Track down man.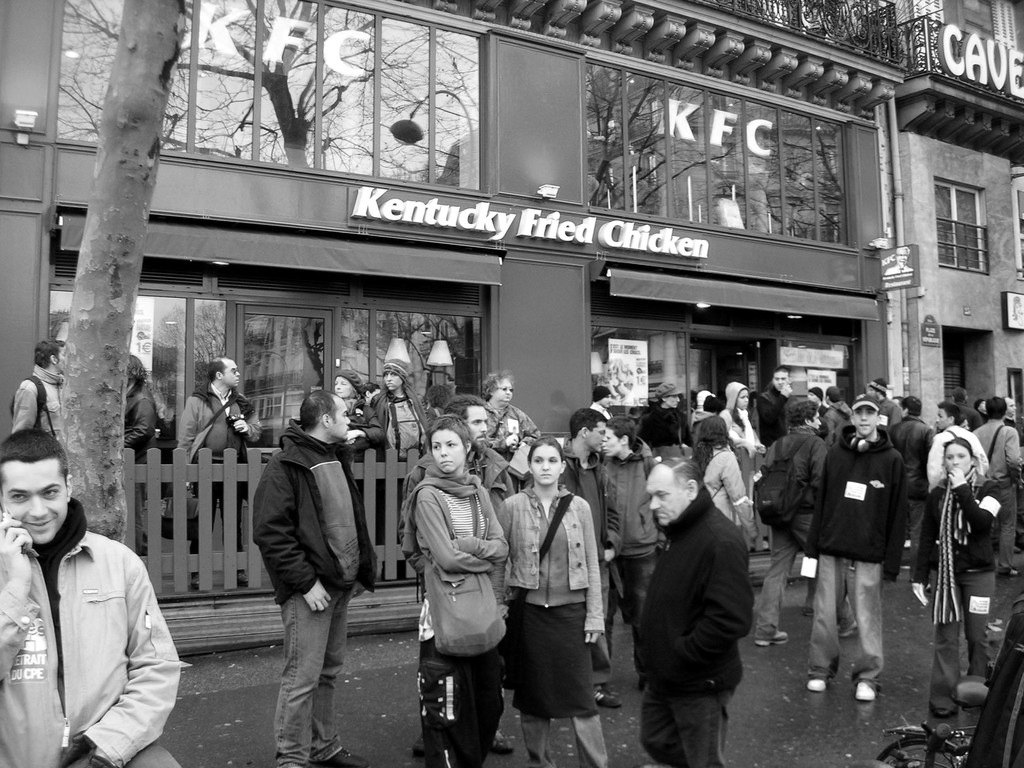
Tracked to 947:385:984:431.
